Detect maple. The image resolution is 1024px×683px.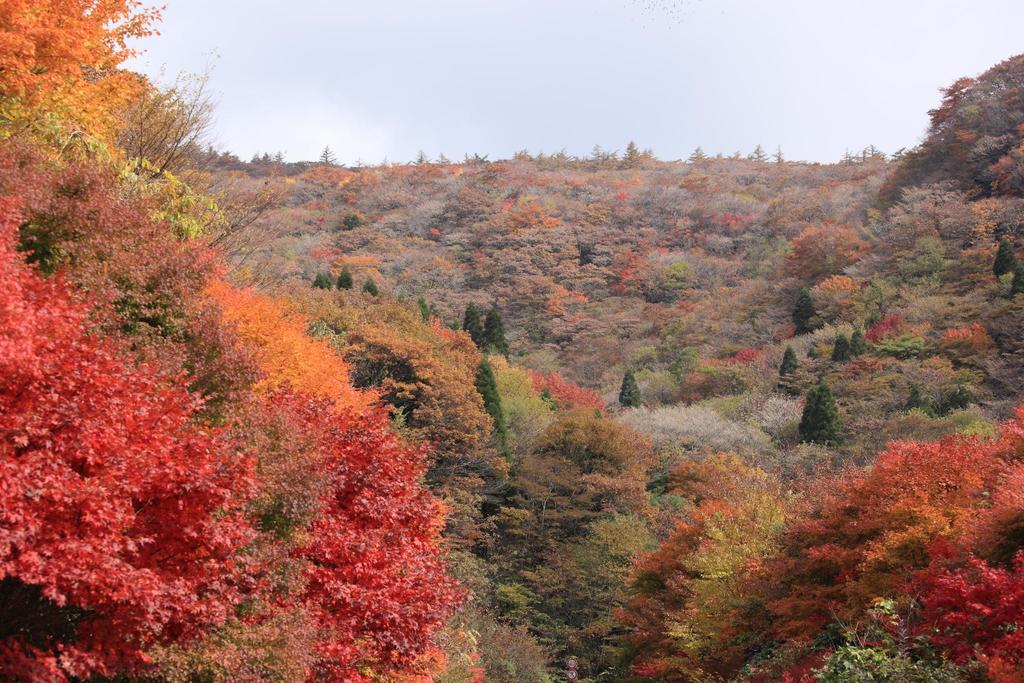
(267,393,457,682).
